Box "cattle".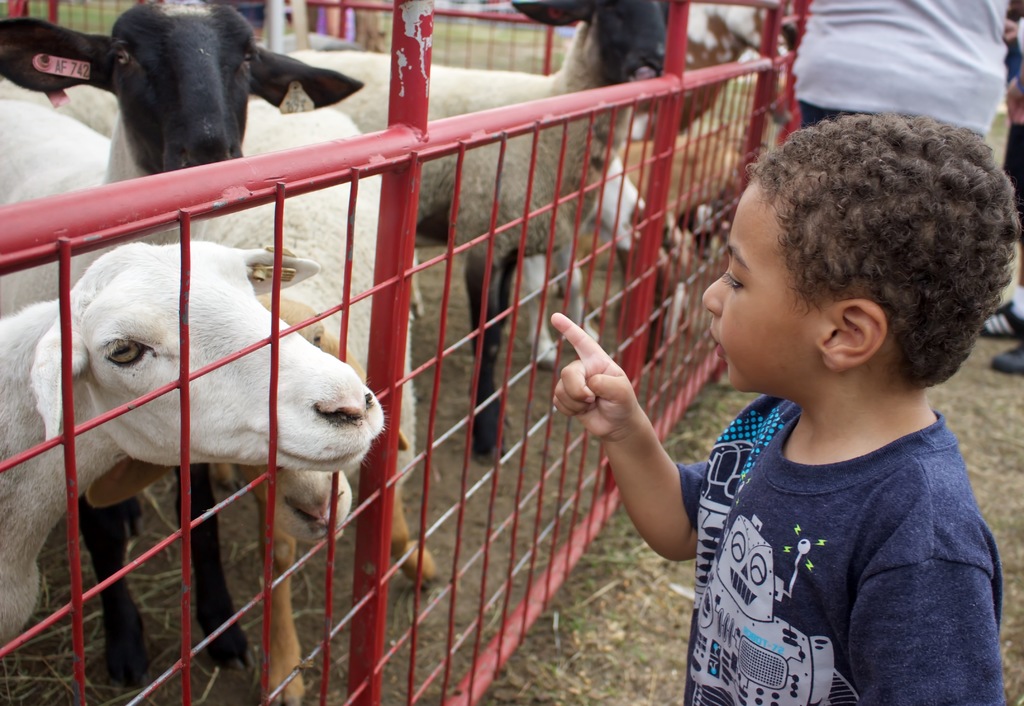
bbox(614, 123, 745, 358).
